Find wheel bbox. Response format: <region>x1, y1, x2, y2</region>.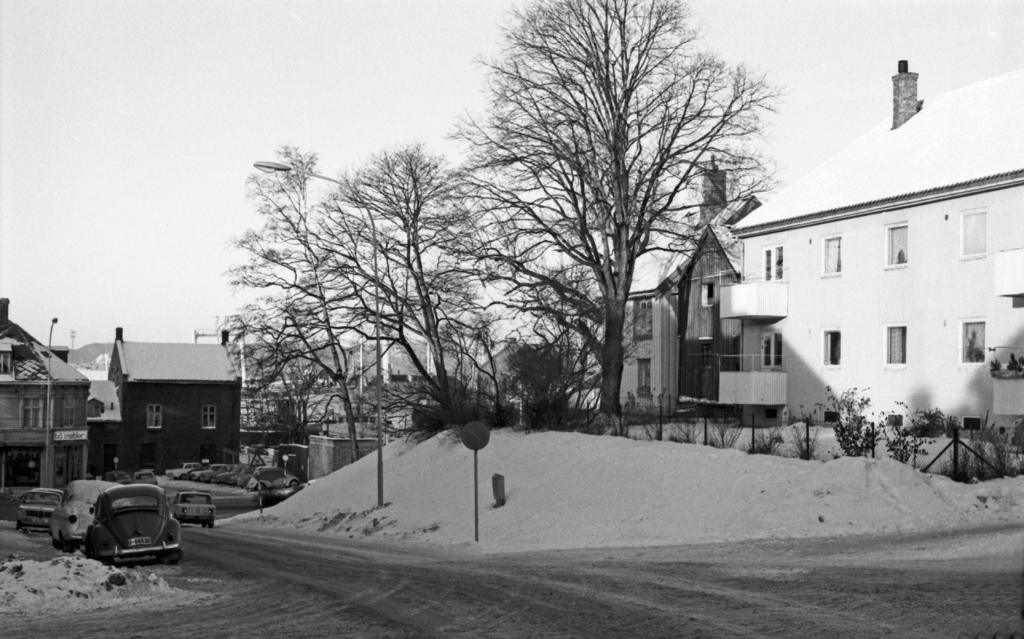
<region>209, 518, 215, 530</region>.
